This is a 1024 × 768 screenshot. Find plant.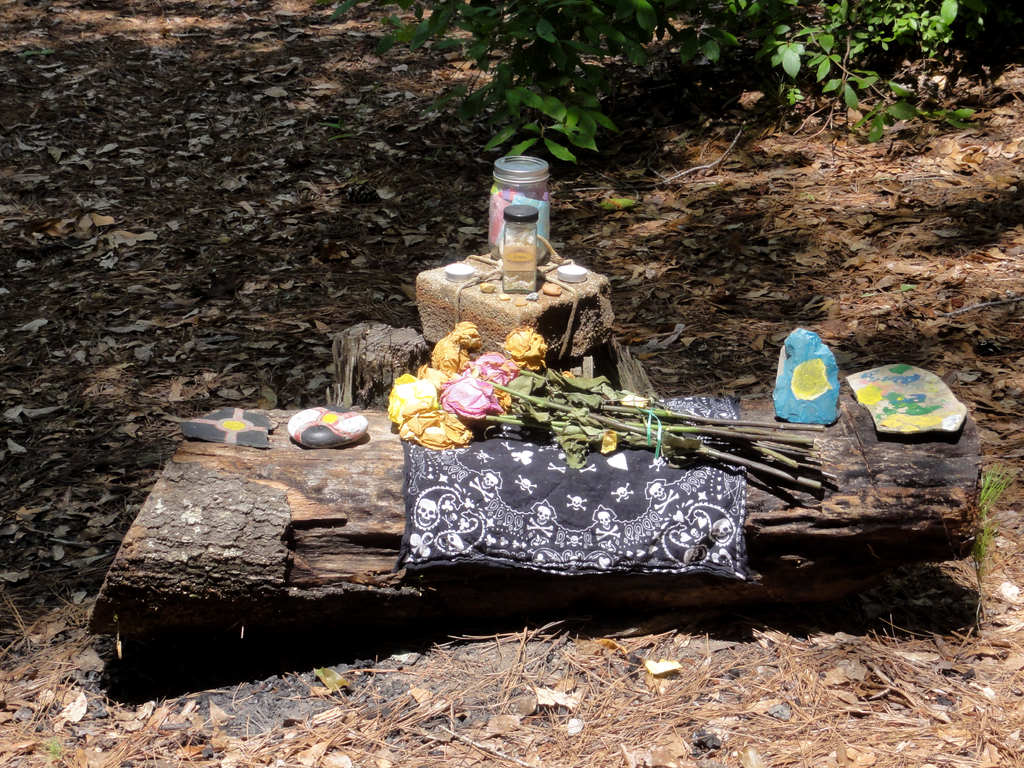
Bounding box: (x1=378, y1=353, x2=844, y2=464).
